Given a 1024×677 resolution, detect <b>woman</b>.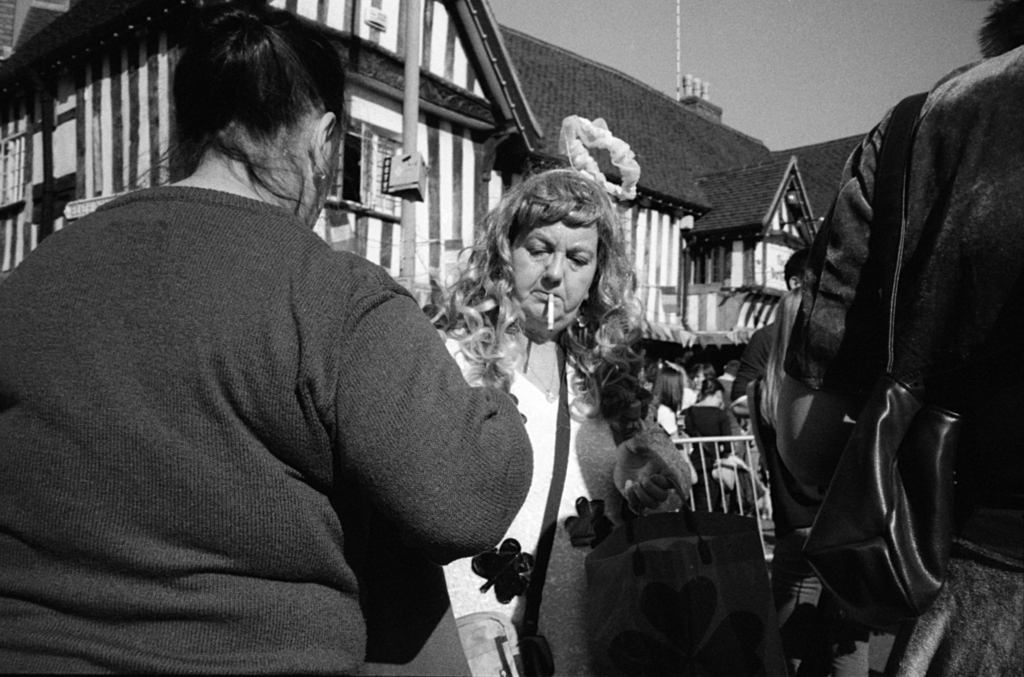
box=[455, 156, 653, 628].
